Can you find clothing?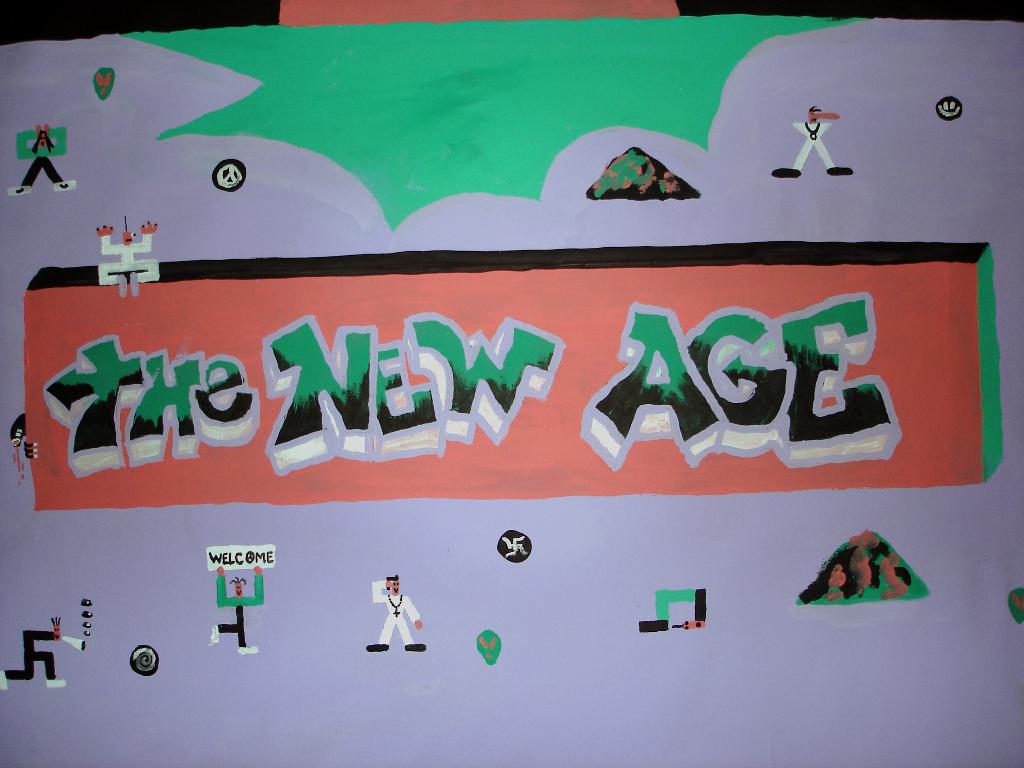
Yes, bounding box: bbox=(15, 129, 65, 186).
